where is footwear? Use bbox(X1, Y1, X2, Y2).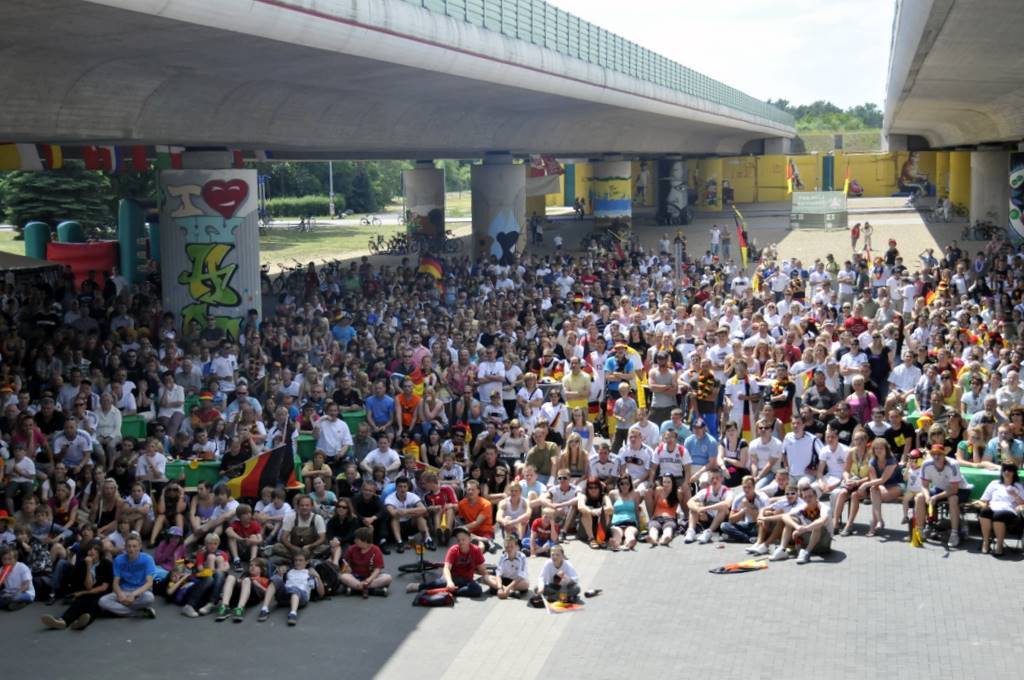
bbox(798, 550, 810, 563).
